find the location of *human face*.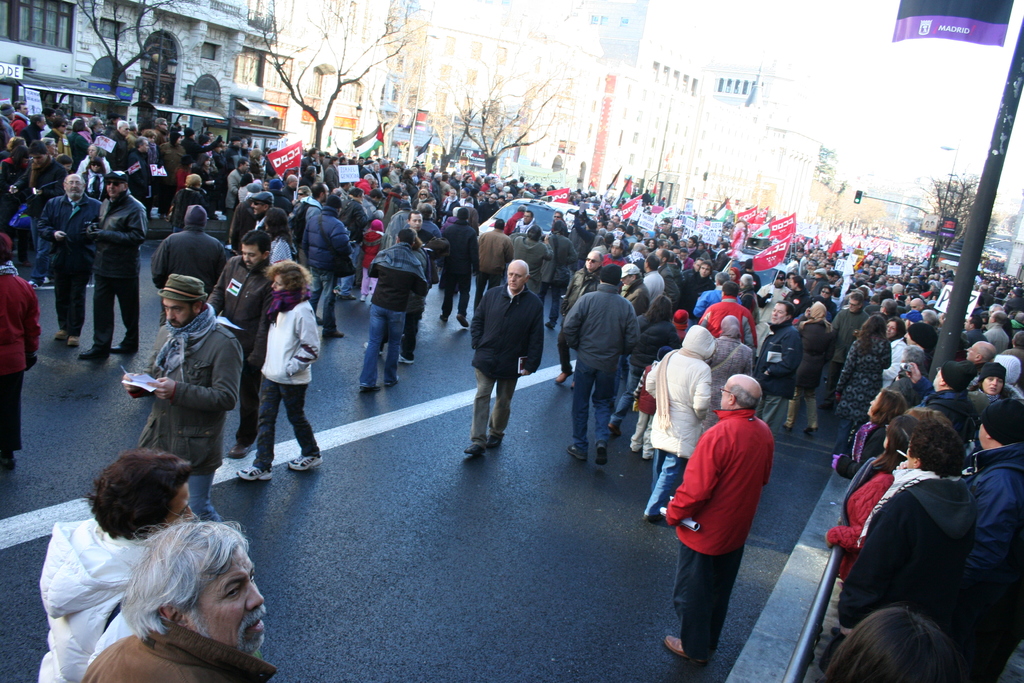
Location: l=980, t=375, r=1004, b=397.
